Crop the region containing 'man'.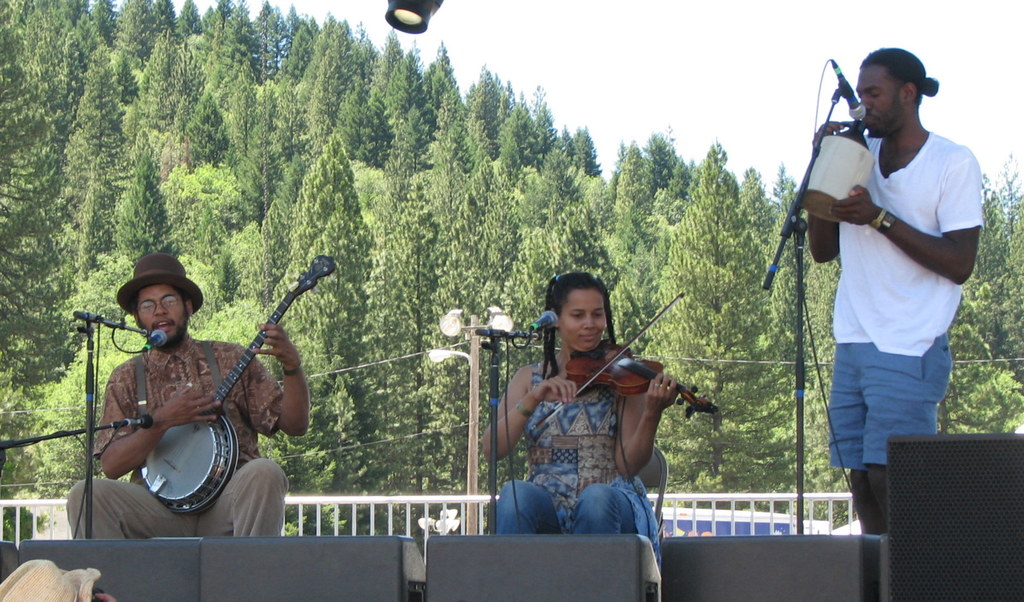
Crop region: bbox(793, 37, 989, 510).
